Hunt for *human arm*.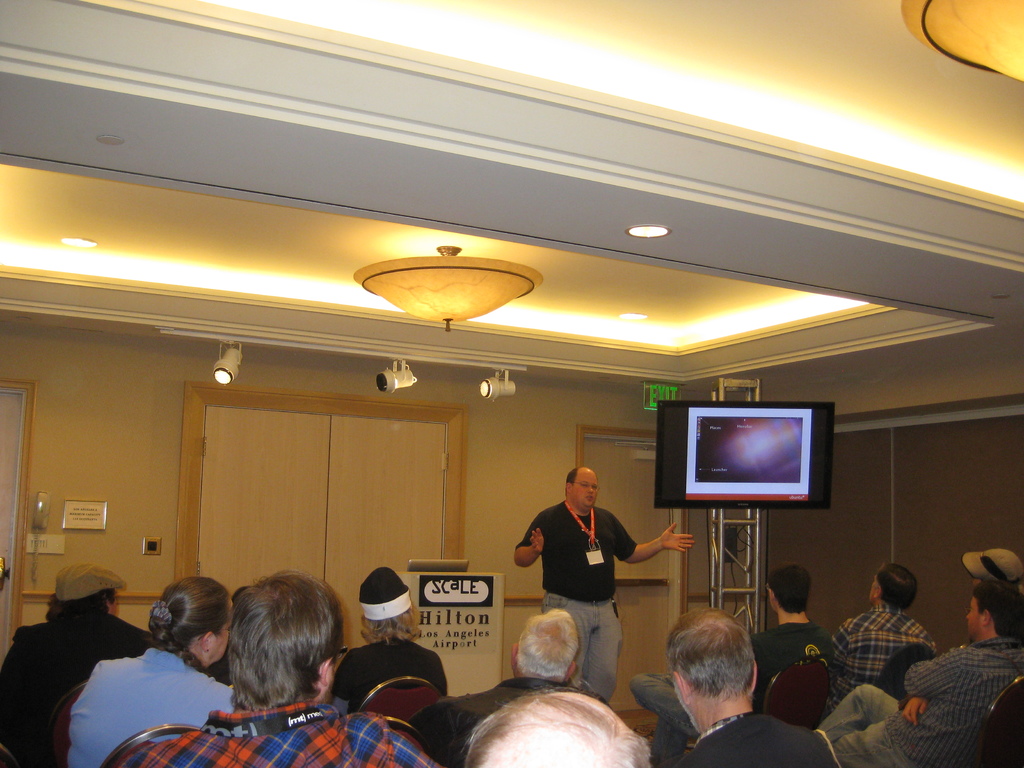
Hunted down at bbox=[819, 618, 851, 668].
